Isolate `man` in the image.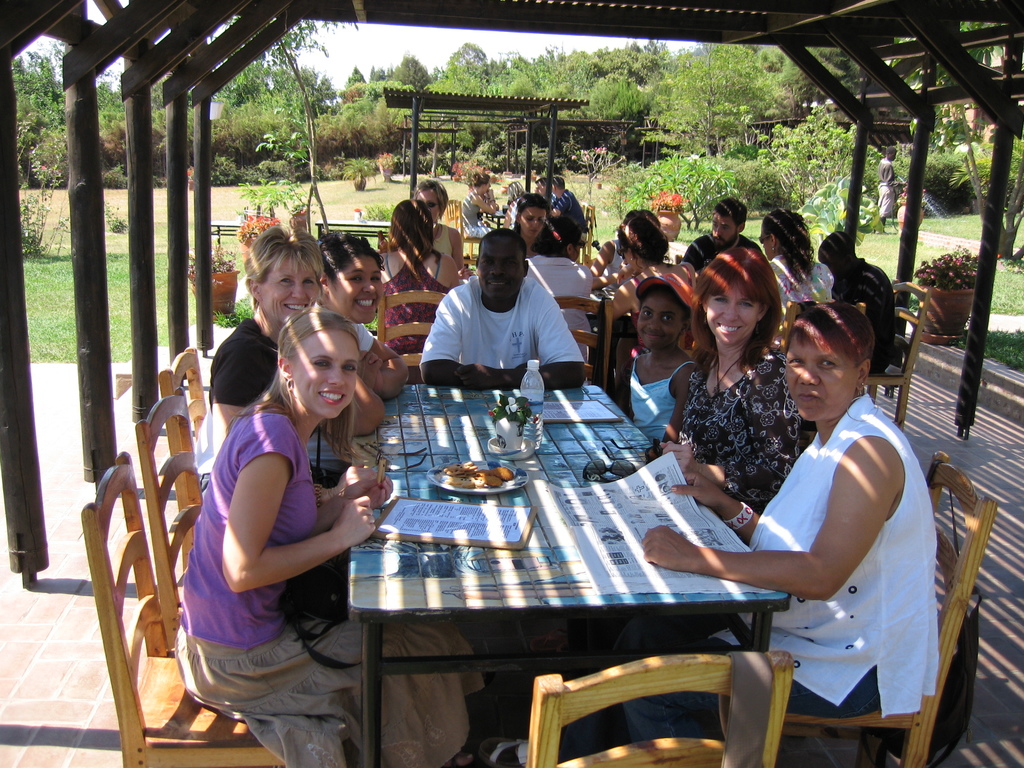
Isolated region: Rect(684, 196, 763, 273).
